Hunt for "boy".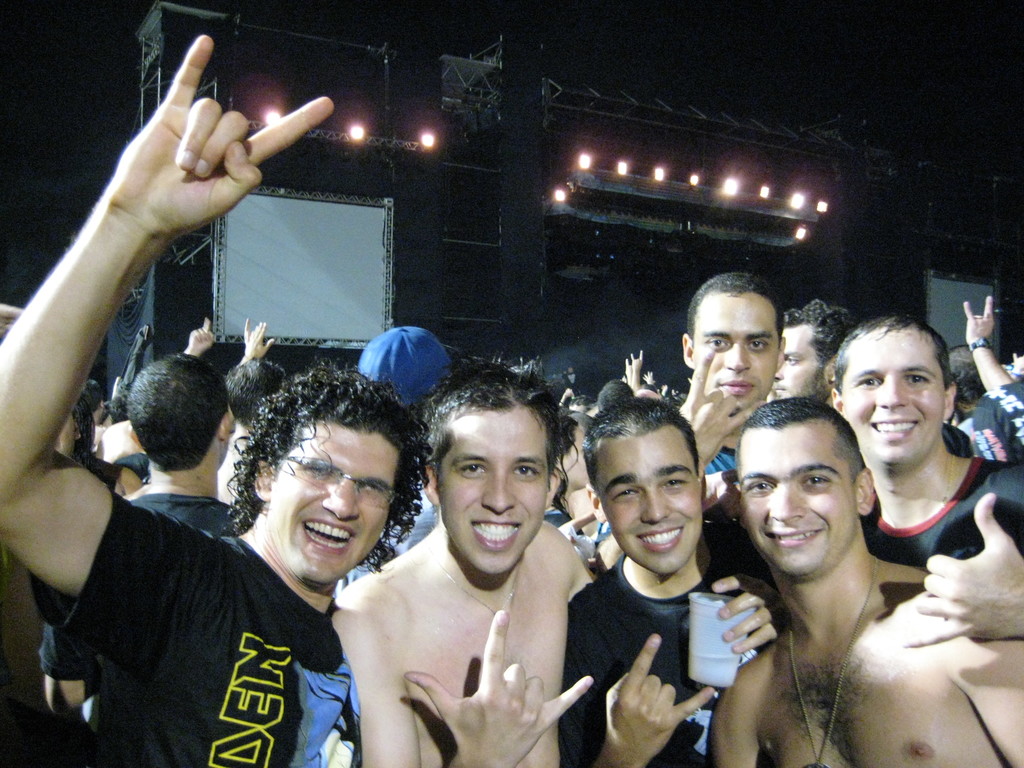
Hunted down at {"x1": 96, "y1": 315, "x2": 219, "y2": 463}.
